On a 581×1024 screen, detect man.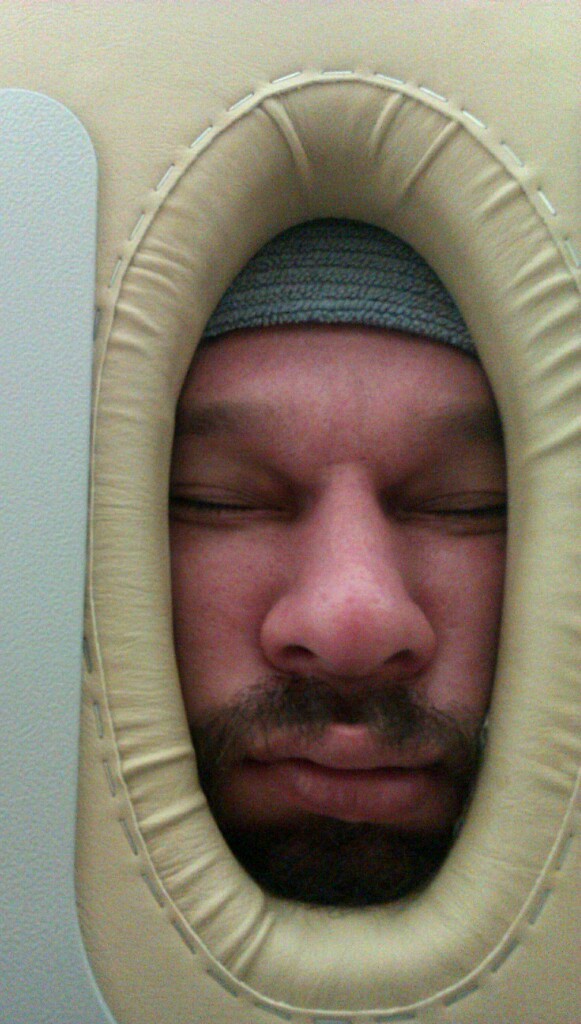
bbox(171, 206, 517, 900).
